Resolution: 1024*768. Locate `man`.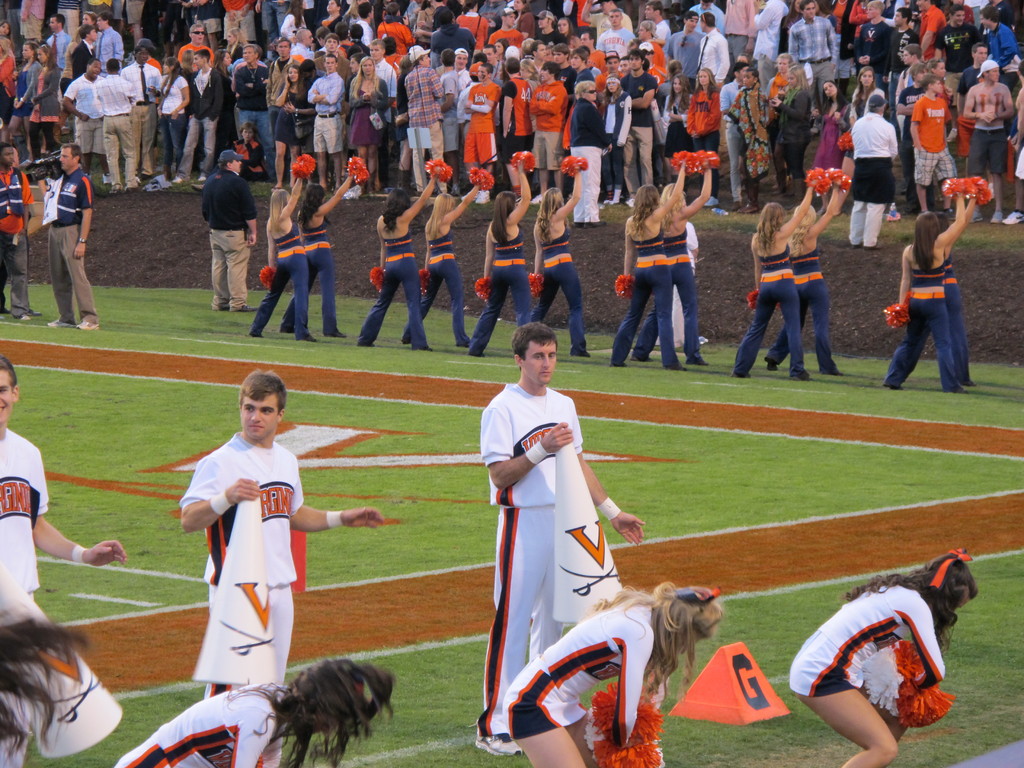
bbox=(200, 155, 262, 307).
